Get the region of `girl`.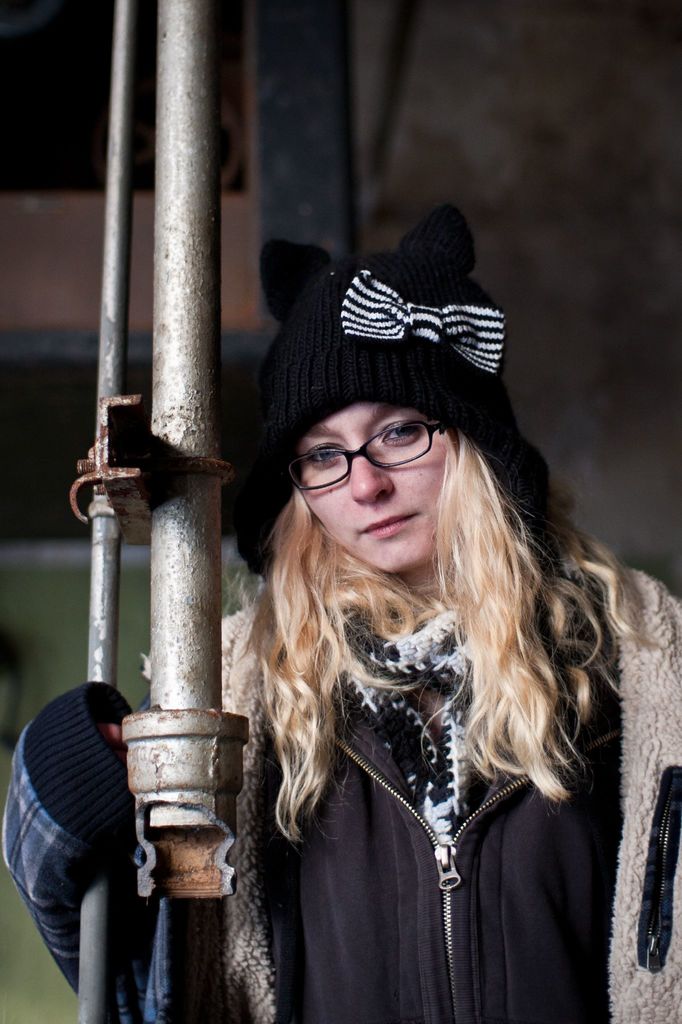
<box>1,206,681,1023</box>.
